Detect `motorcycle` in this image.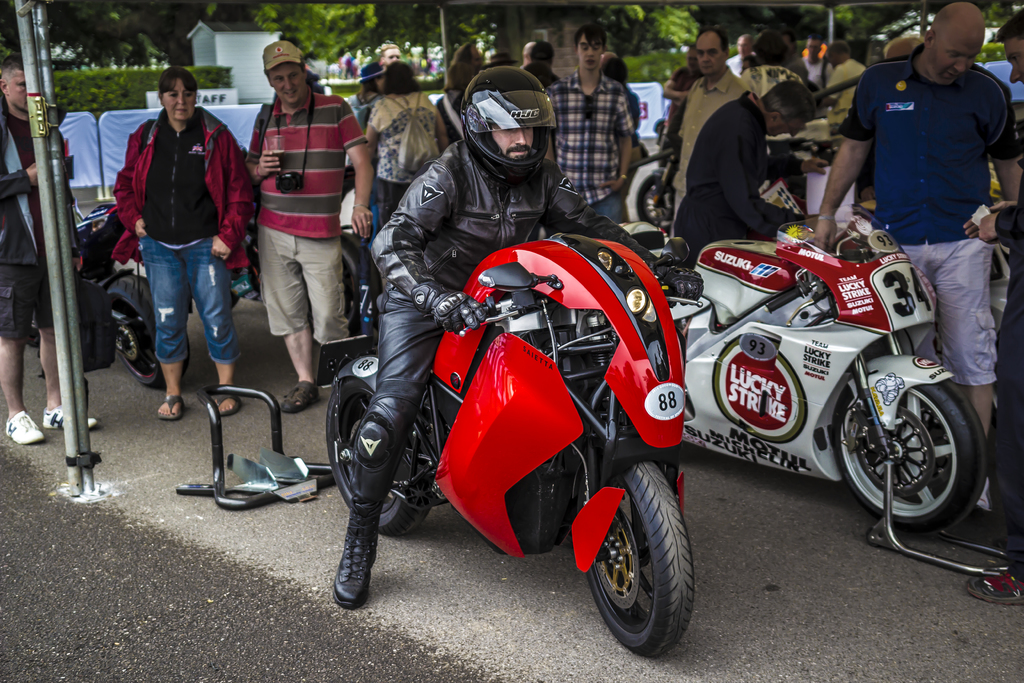
Detection: region(321, 232, 697, 664).
